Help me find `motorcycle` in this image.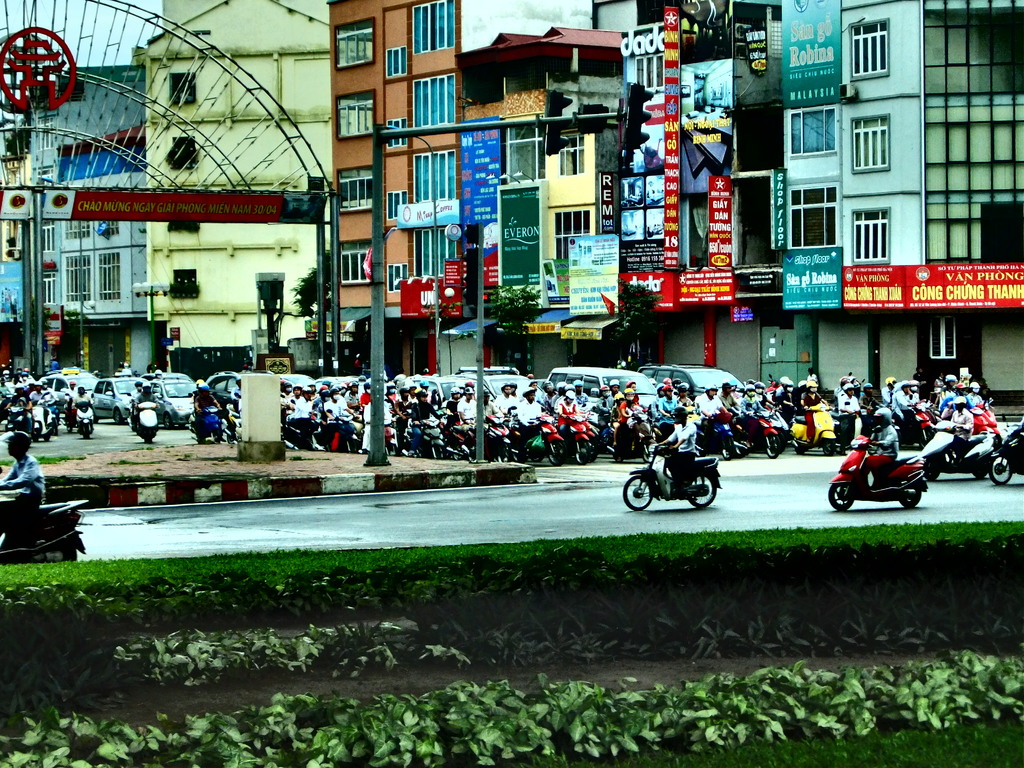
Found it: left=29, top=390, right=58, bottom=437.
